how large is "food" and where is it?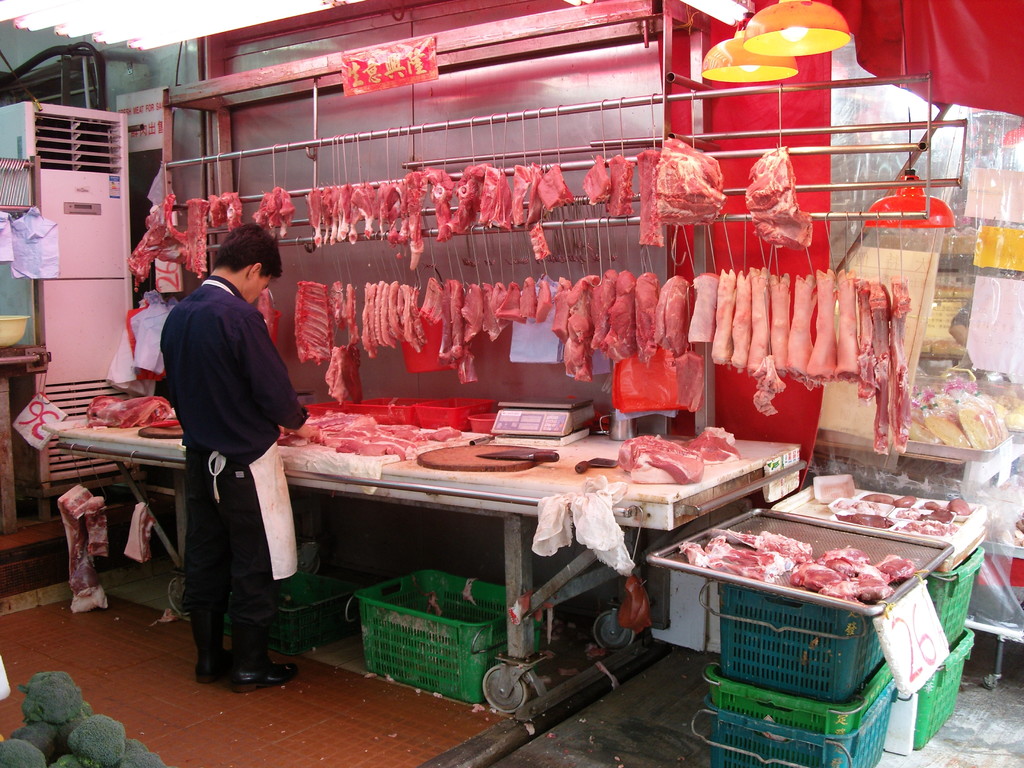
Bounding box: <bbox>716, 271, 730, 366</bbox>.
